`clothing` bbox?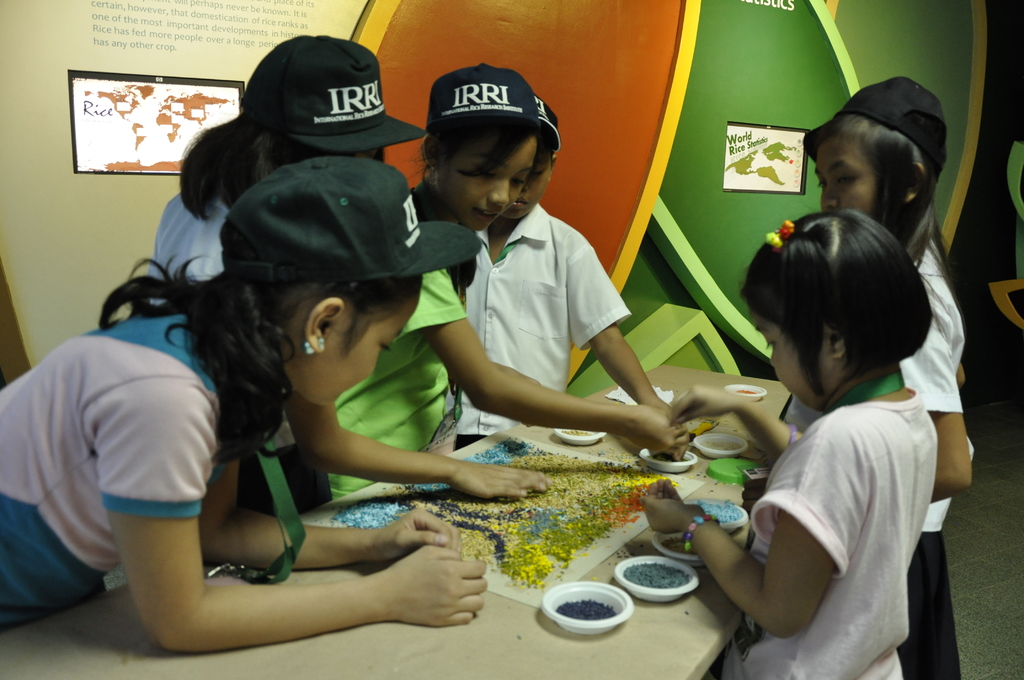
rect(333, 276, 479, 506)
